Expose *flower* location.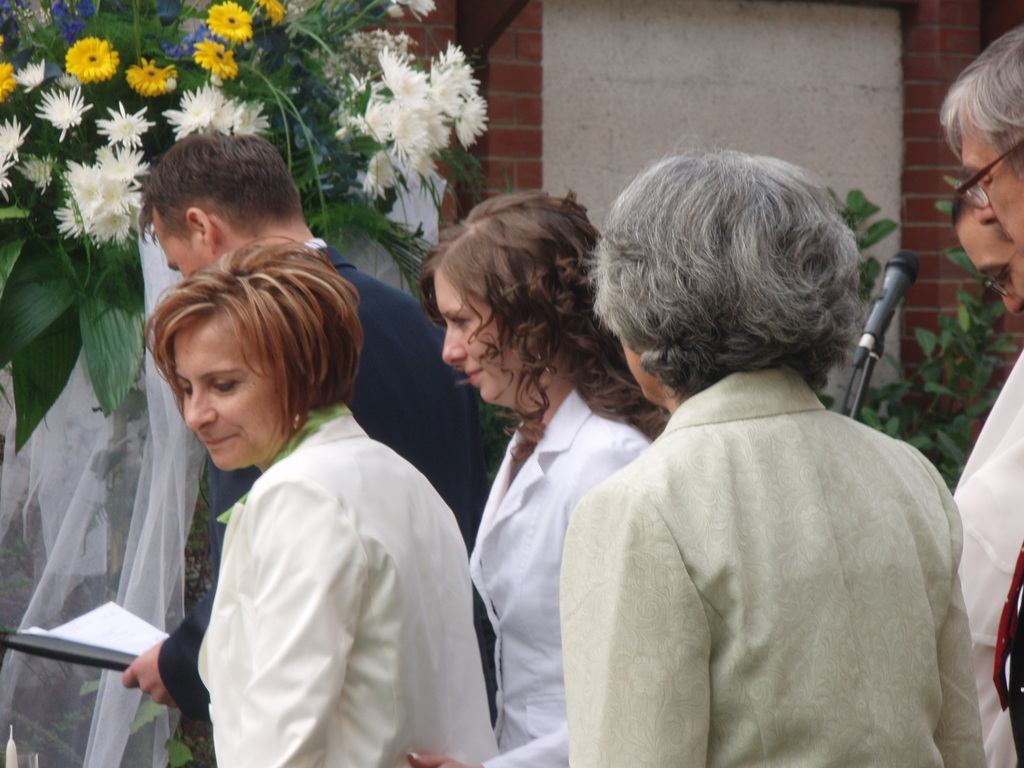
Exposed at select_region(0, 116, 31, 195).
